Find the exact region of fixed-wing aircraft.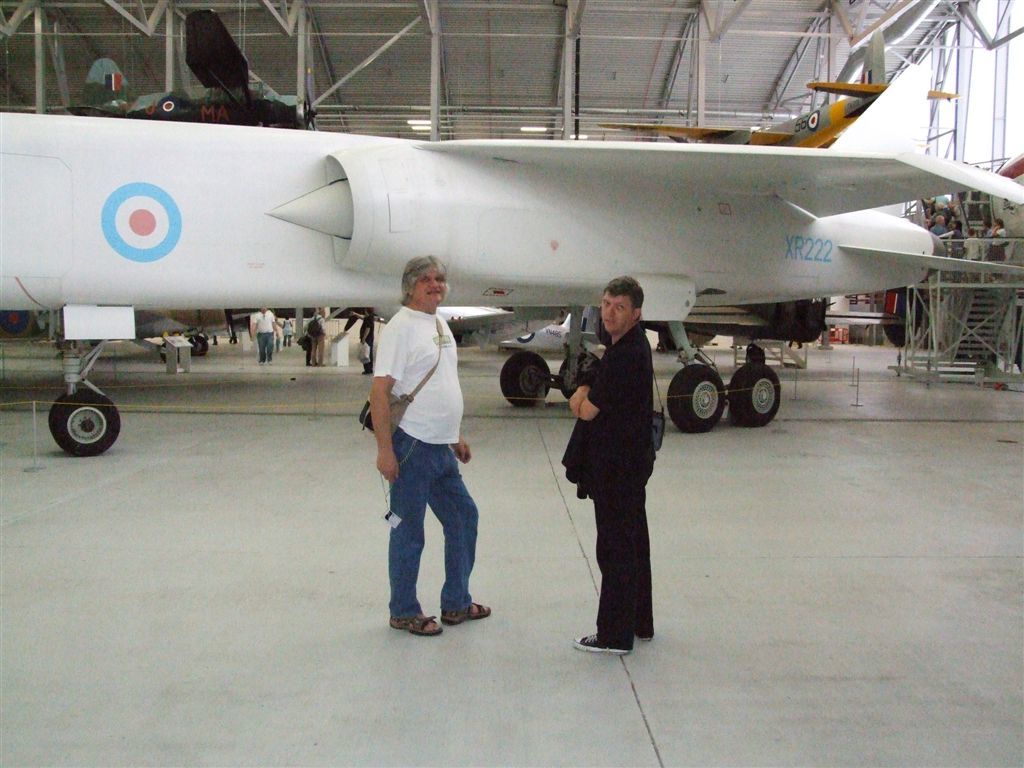
Exact region: (left=596, top=31, right=957, bottom=147).
